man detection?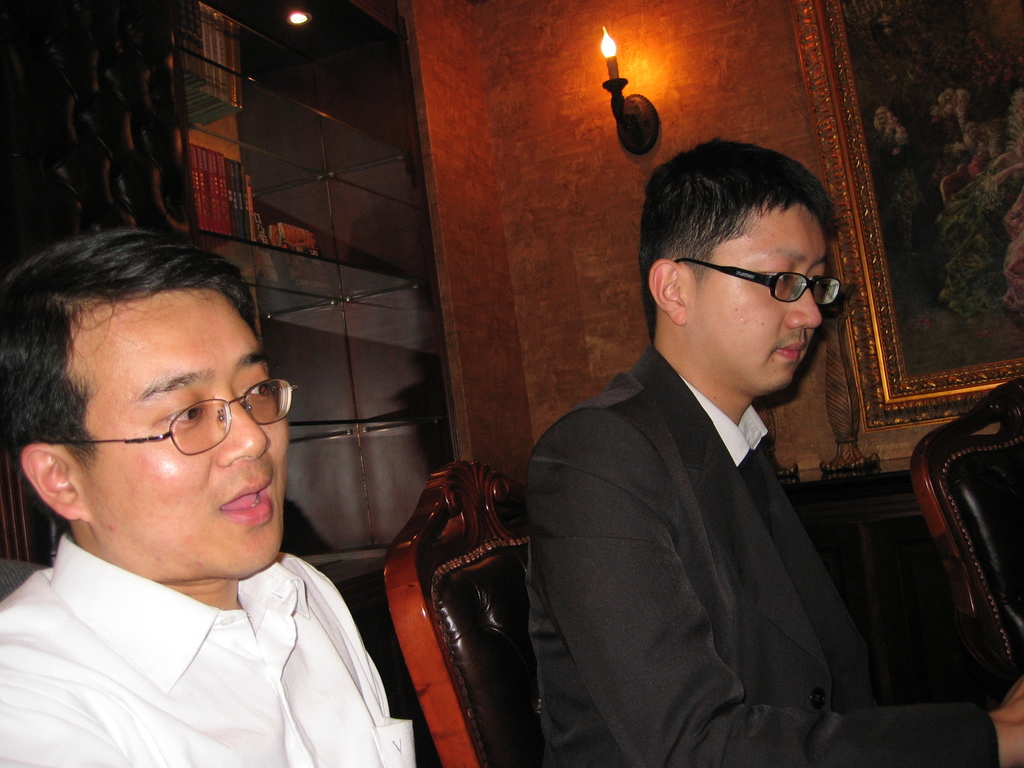
[0, 260, 421, 767]
